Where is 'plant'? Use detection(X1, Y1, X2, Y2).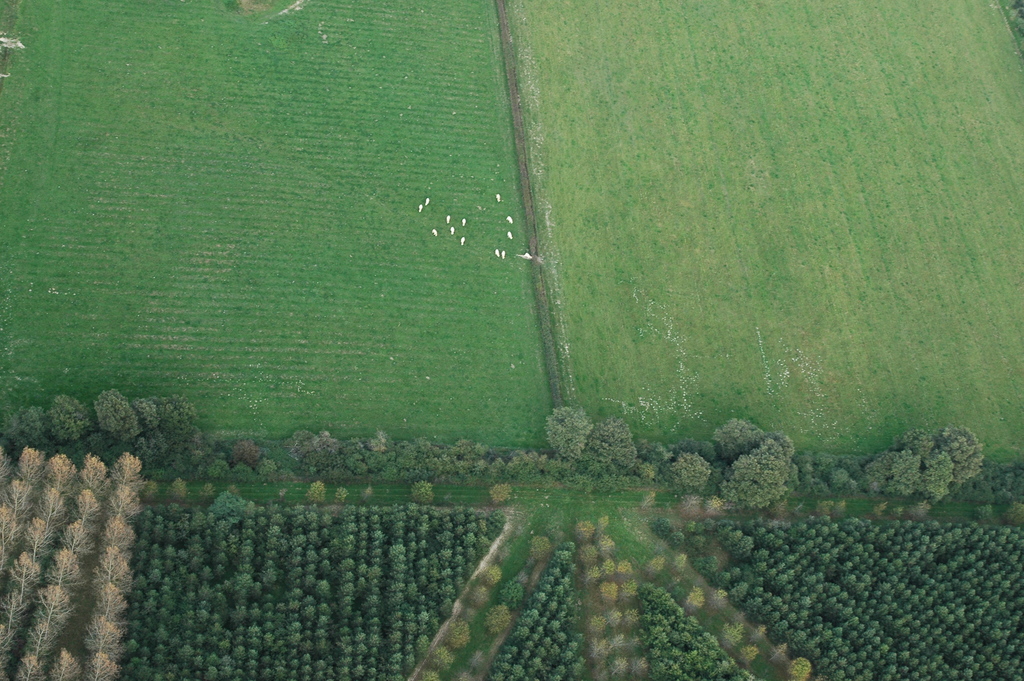
detection(89, 388, 147, 447).
